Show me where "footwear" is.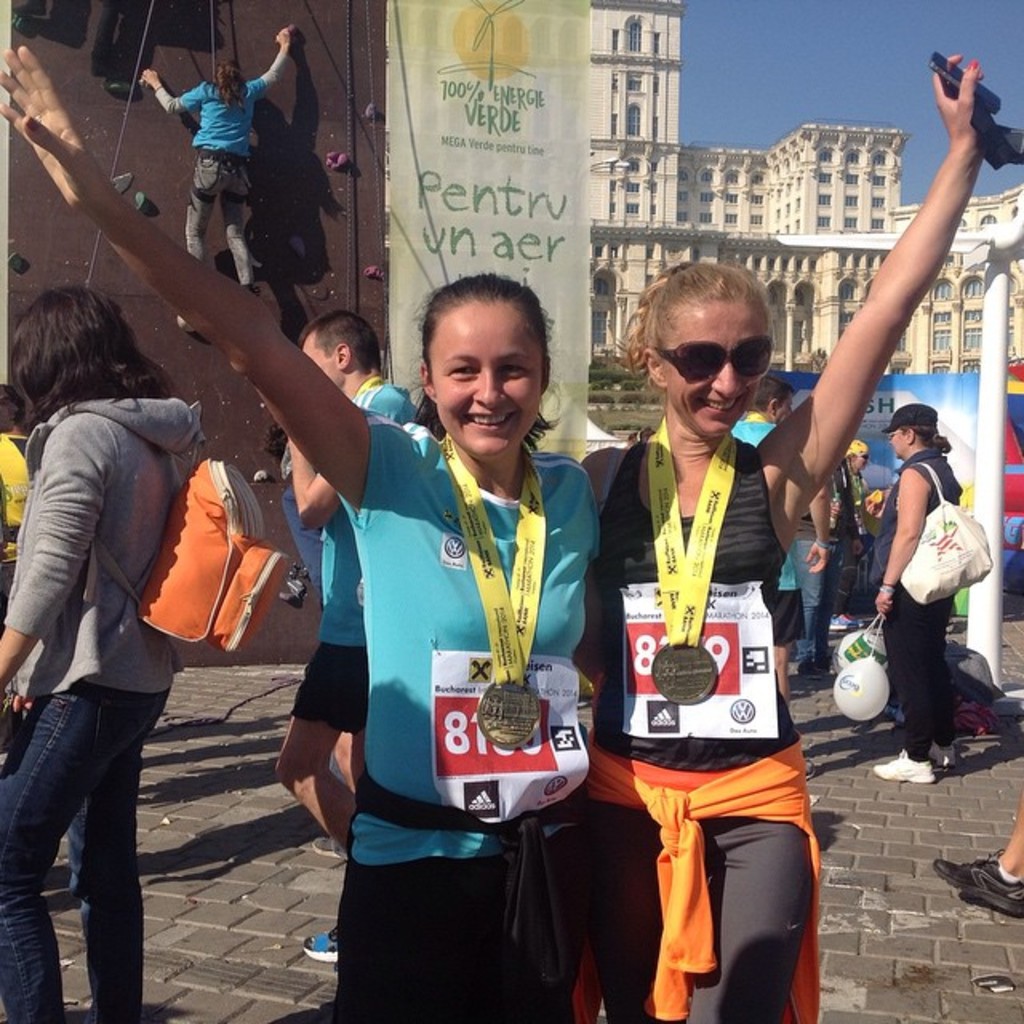
"footwear" is at region(830, 611, 858, 632).
